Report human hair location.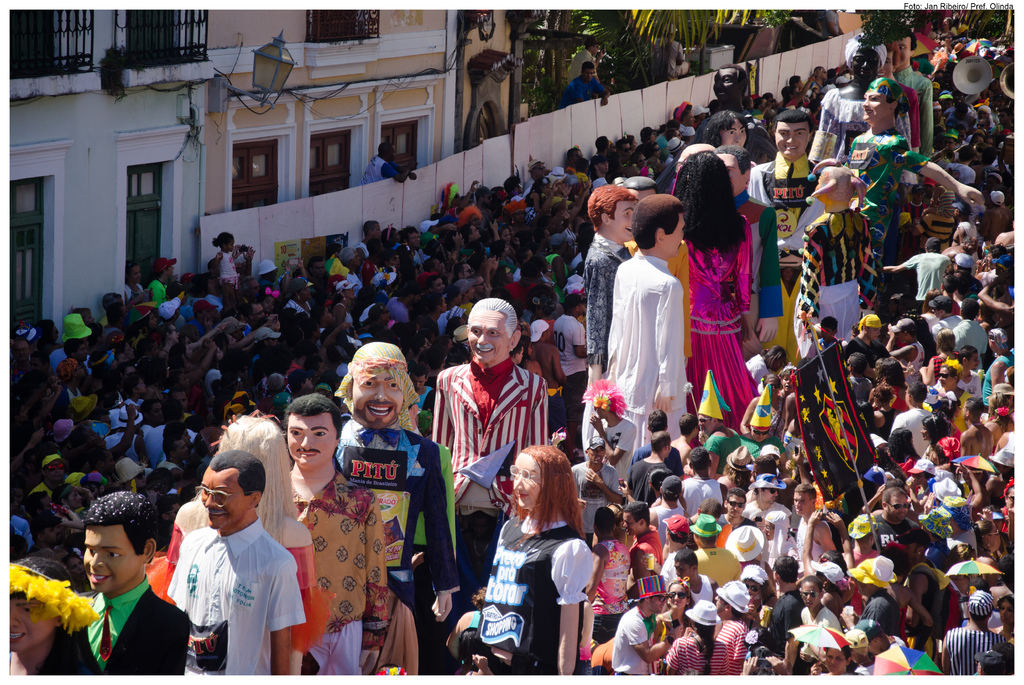
Report: {"x1": 586, "y1": 186, "x2": 636, "y2": 235}.
